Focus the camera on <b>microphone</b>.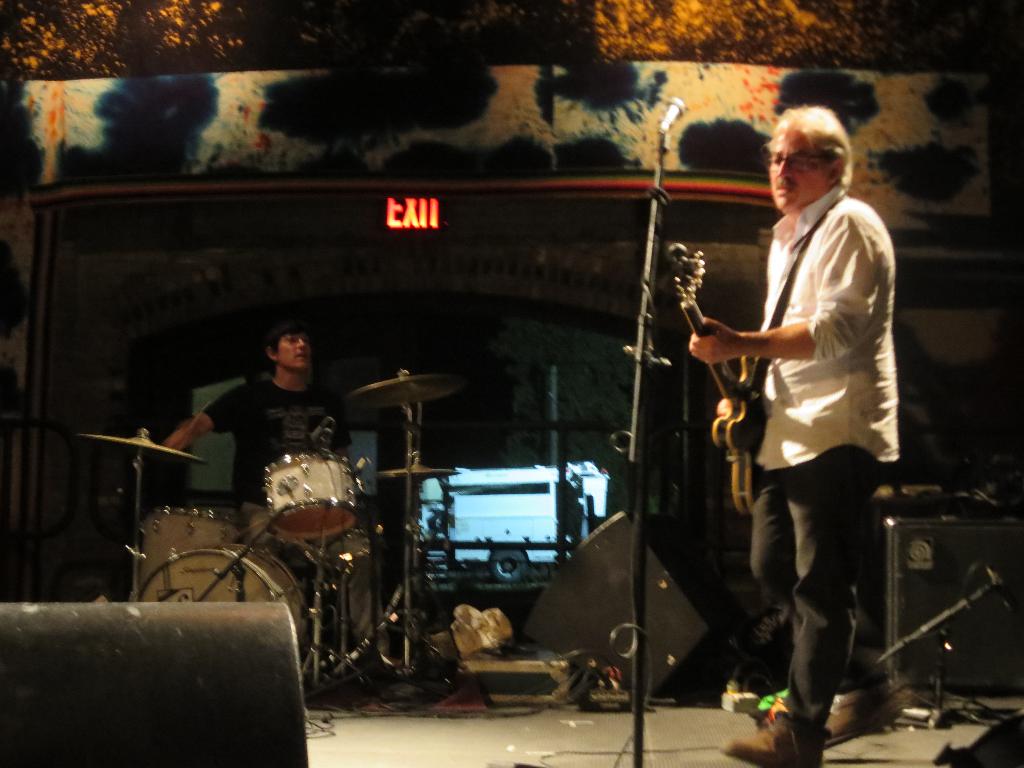
Focus region: bbox=[656, 95, 689, 141].
